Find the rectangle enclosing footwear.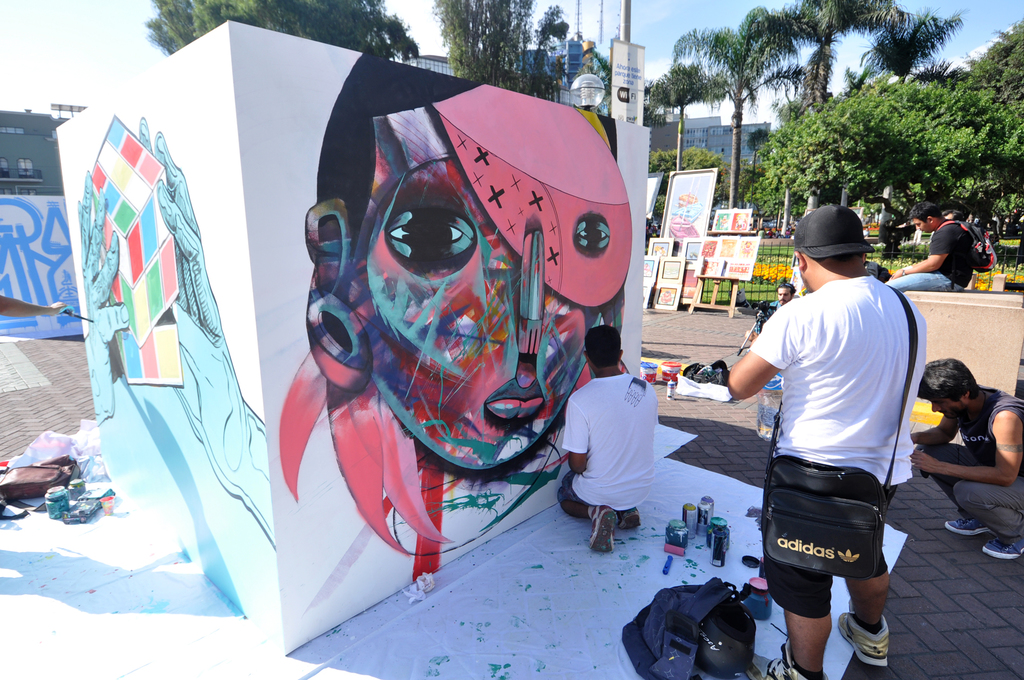
select_region(981, 537, 1023, 563).
